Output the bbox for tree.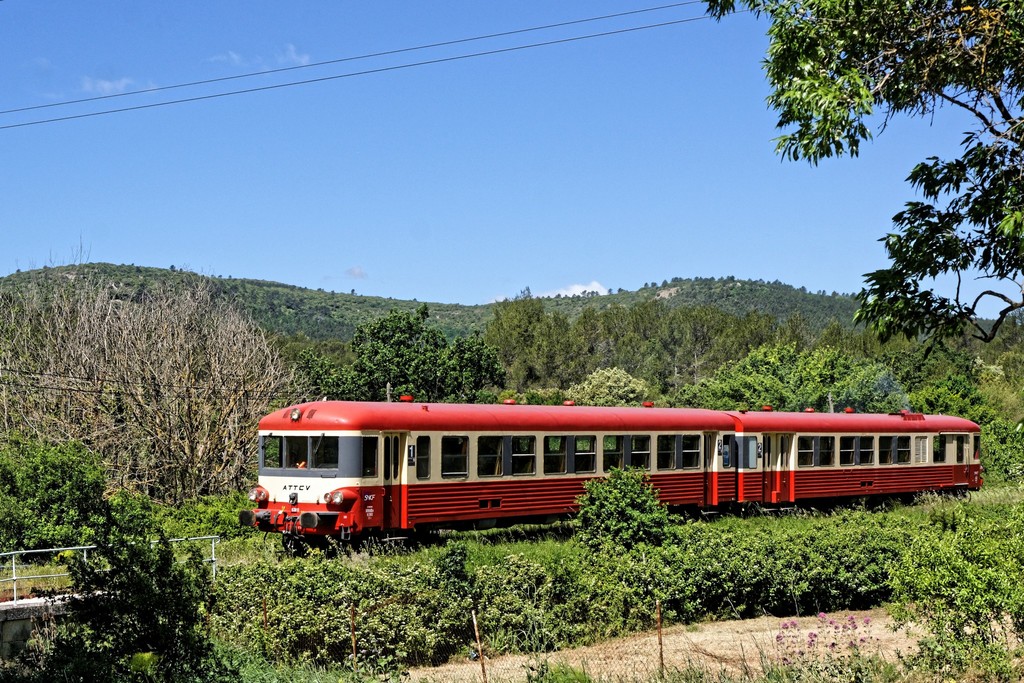
detection(488, 287, 892, 394).
